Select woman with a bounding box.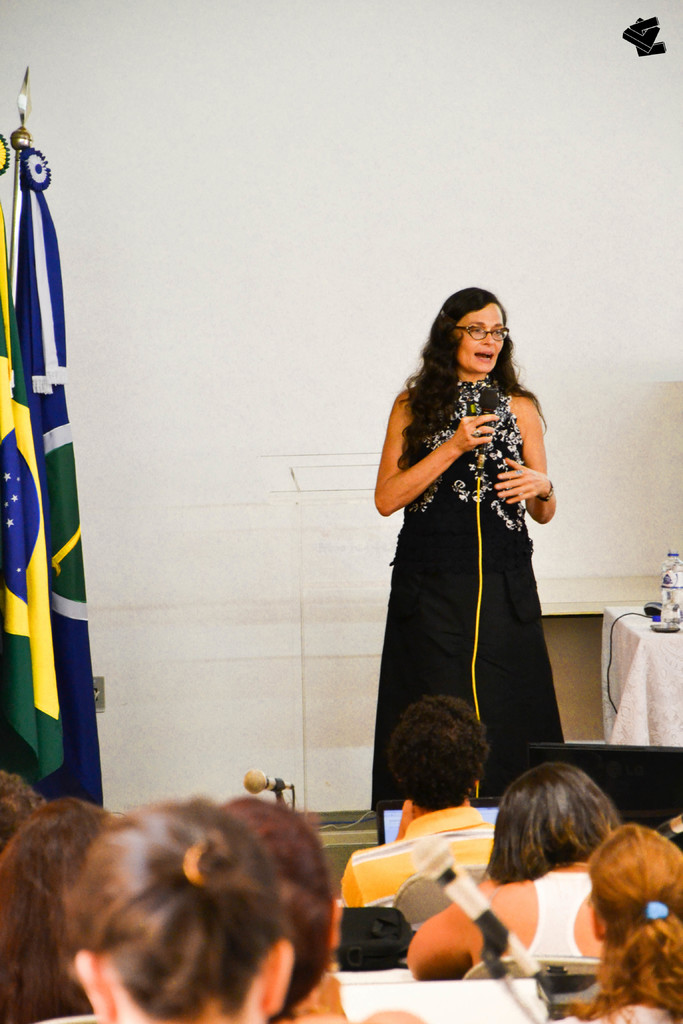
l=369, t=280, r=563, b=819.
